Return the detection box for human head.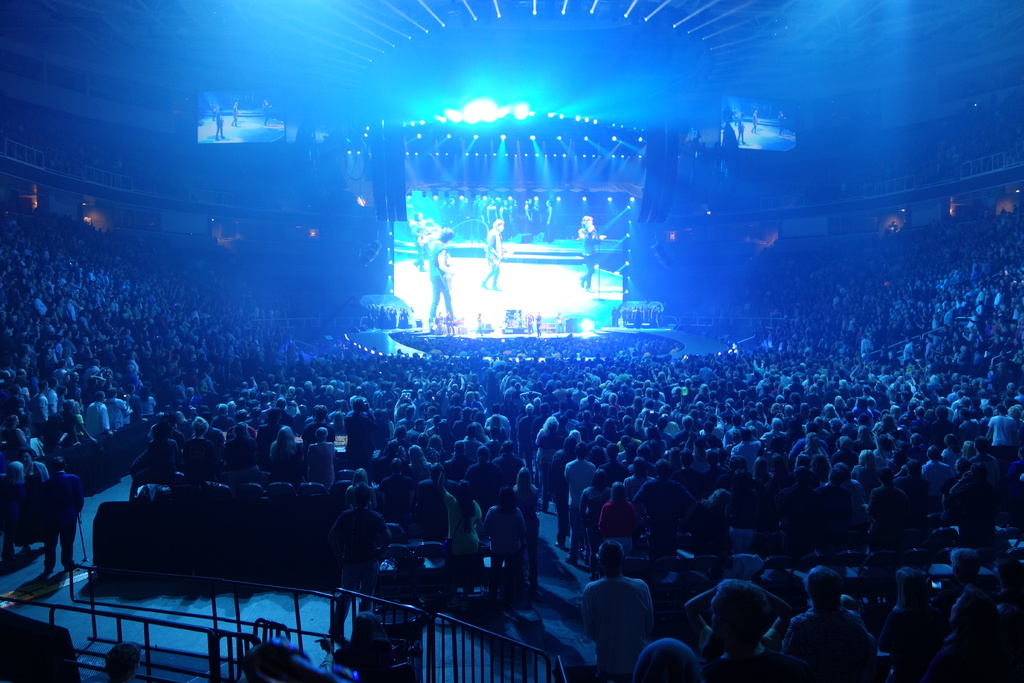
<bbox>708, 579, 780, 646</bbox>.
